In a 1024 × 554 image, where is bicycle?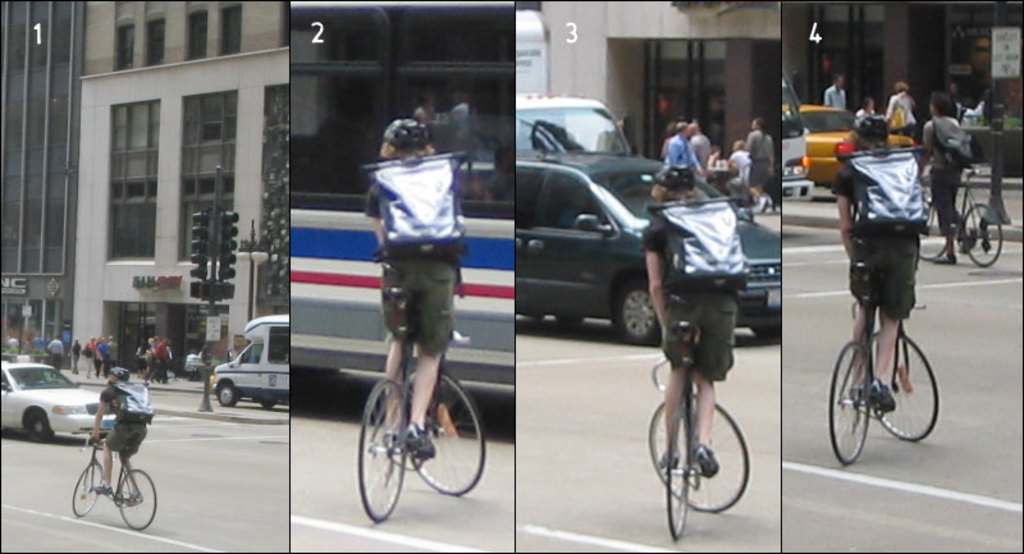
<region>826, 237, 942, 471</region>.
